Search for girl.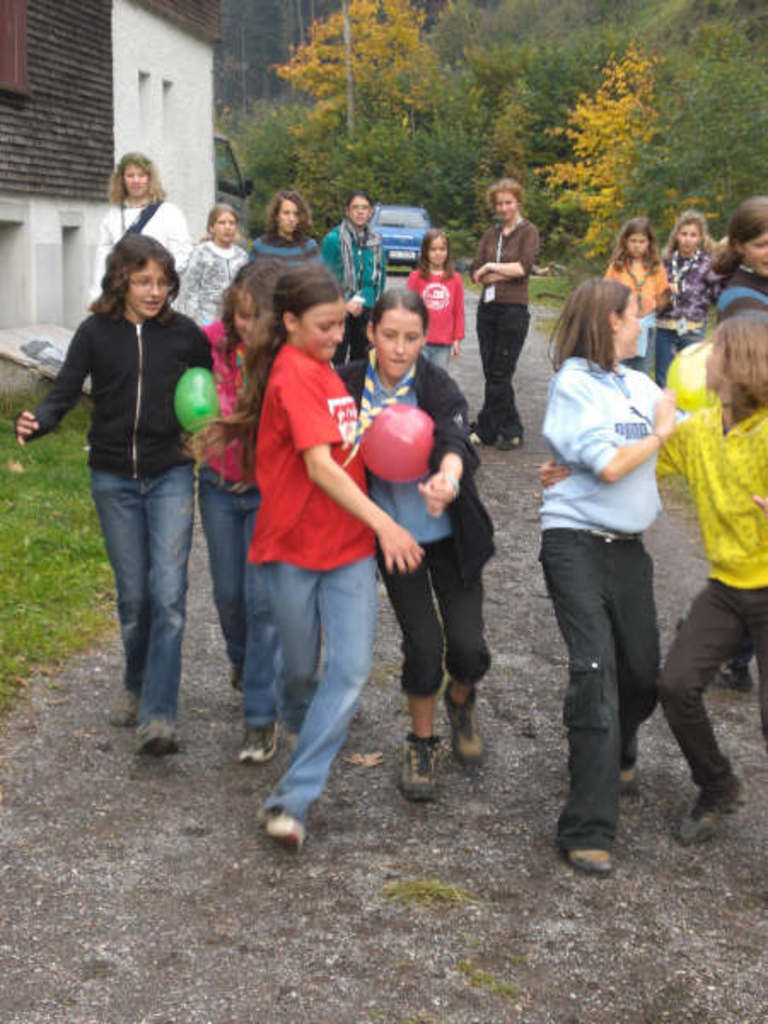
Found at (x1=241, y1=195, x2=323, y2=265).
